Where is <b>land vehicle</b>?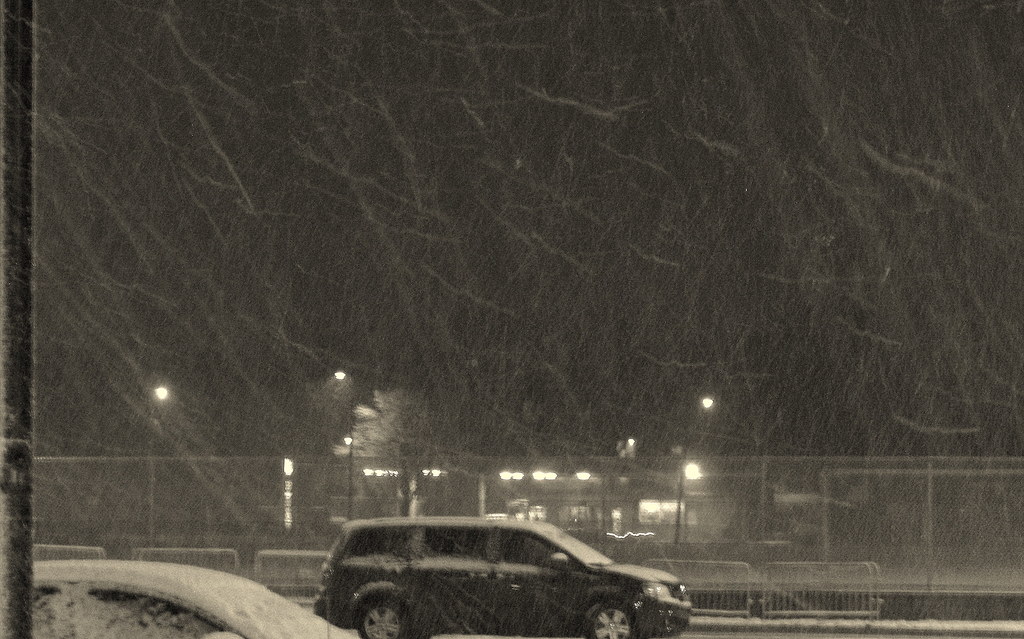
rect(36, 555, 362, 638).
